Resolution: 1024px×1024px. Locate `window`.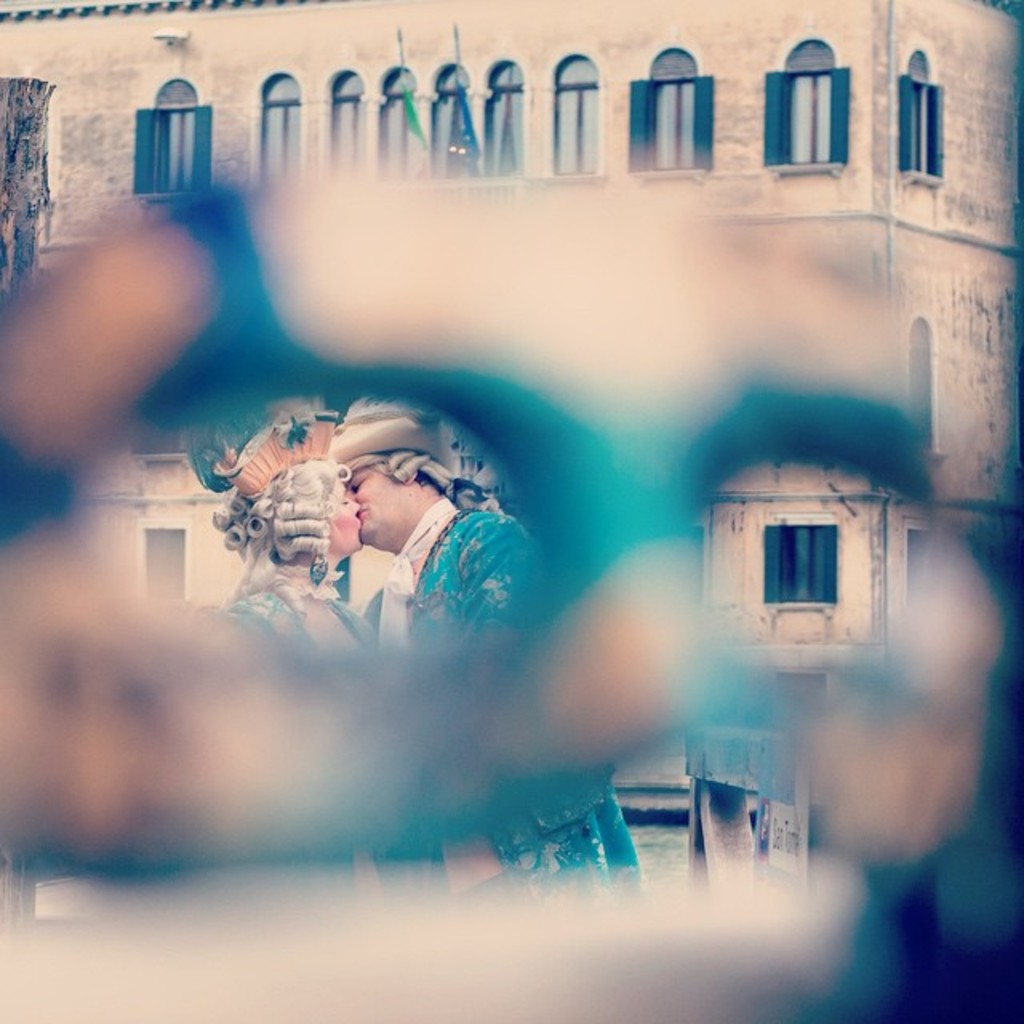
[480, 59, 520, 178].
